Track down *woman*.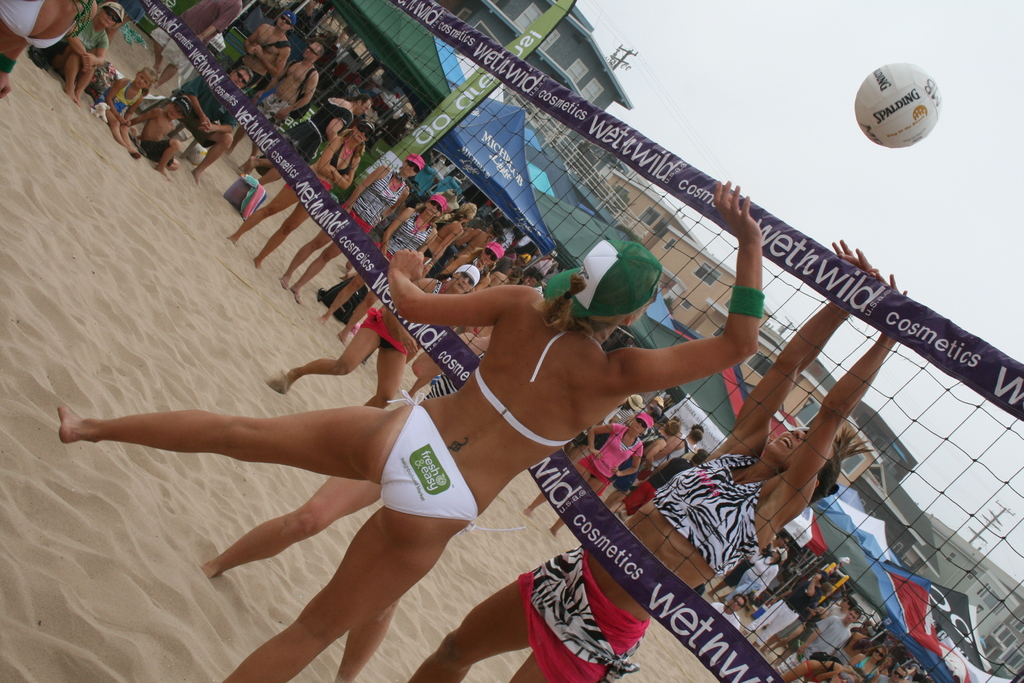
Tracked to [left=106, top=165, right=643, bottom=682].
